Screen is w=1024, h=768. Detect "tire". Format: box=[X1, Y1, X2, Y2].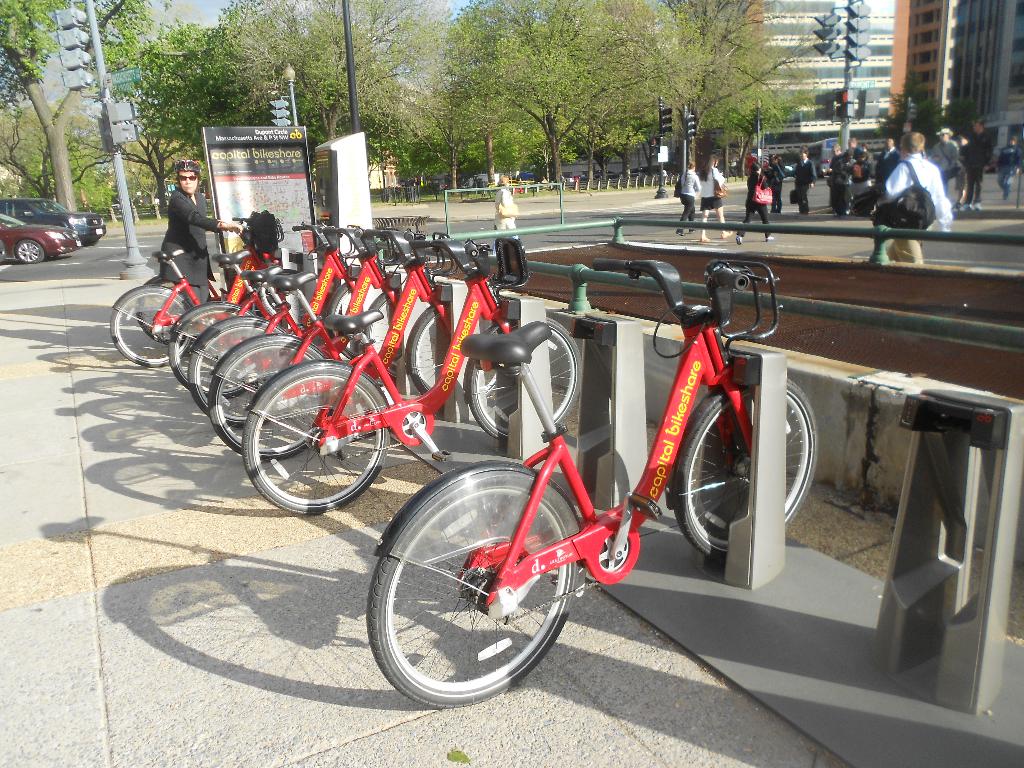
box=[404, 302, 458, 392].
